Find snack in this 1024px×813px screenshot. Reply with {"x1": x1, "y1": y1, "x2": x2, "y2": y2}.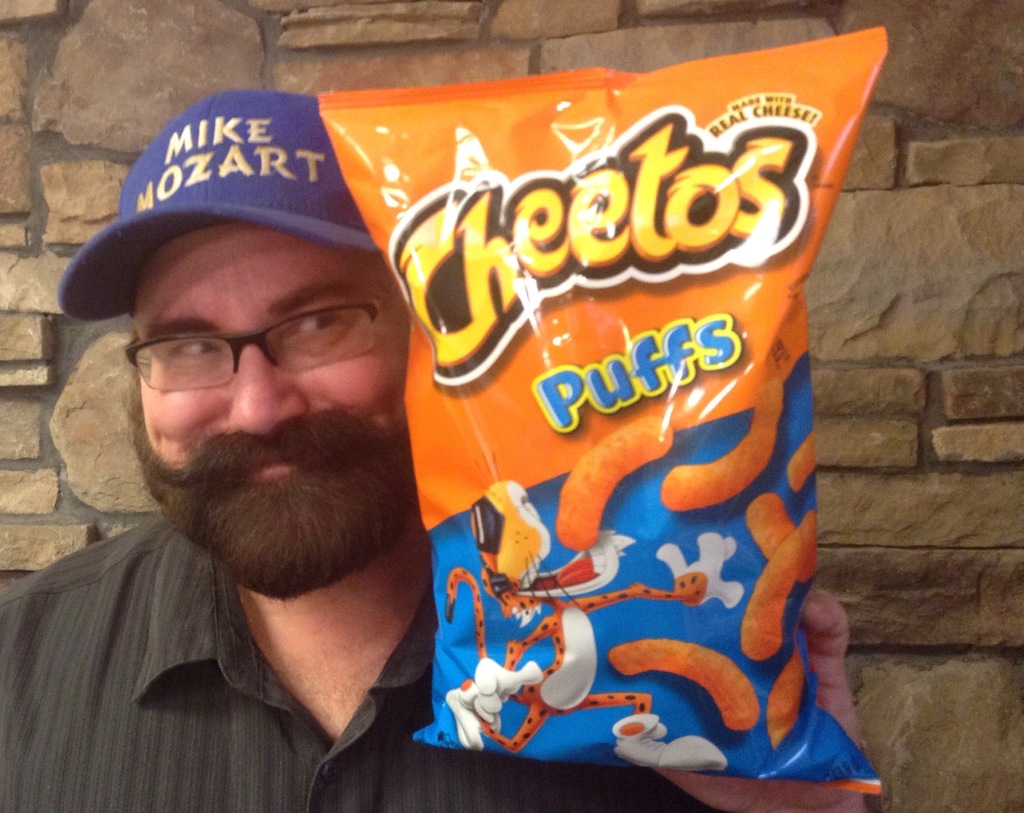
{"x1": 316, "y1": 25, "x2": 889, "y2": 788}.
